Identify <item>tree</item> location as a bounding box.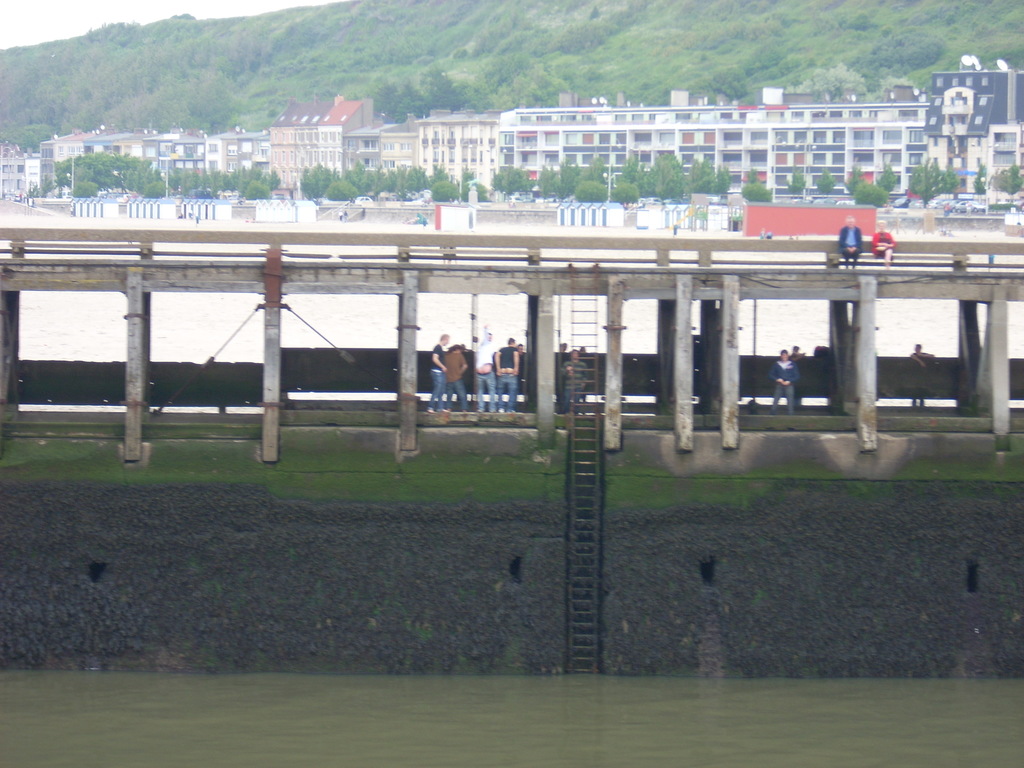
rect(817, 166, 840, 192).
